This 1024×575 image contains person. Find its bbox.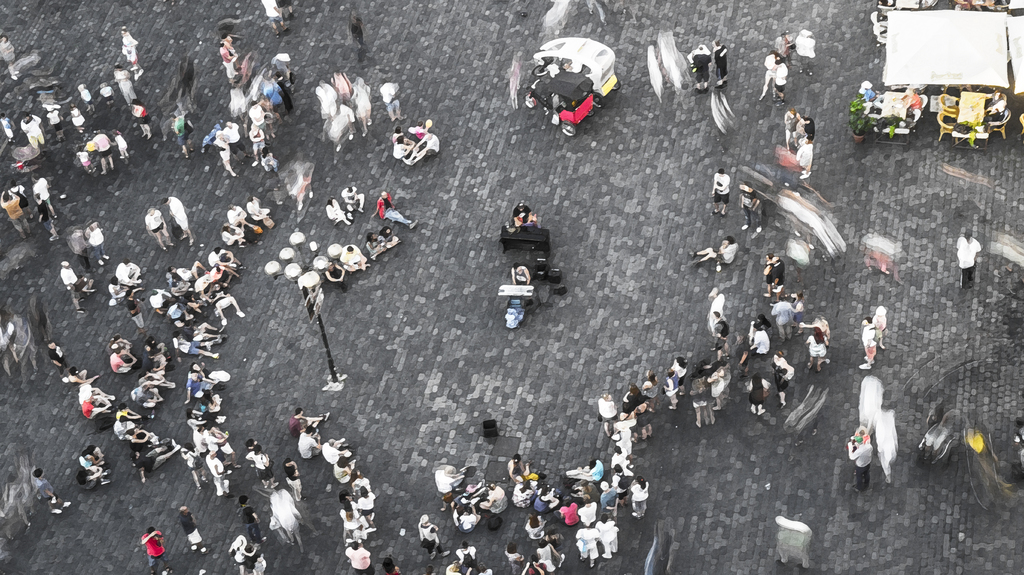
<box>76,83,92,117</box>.
